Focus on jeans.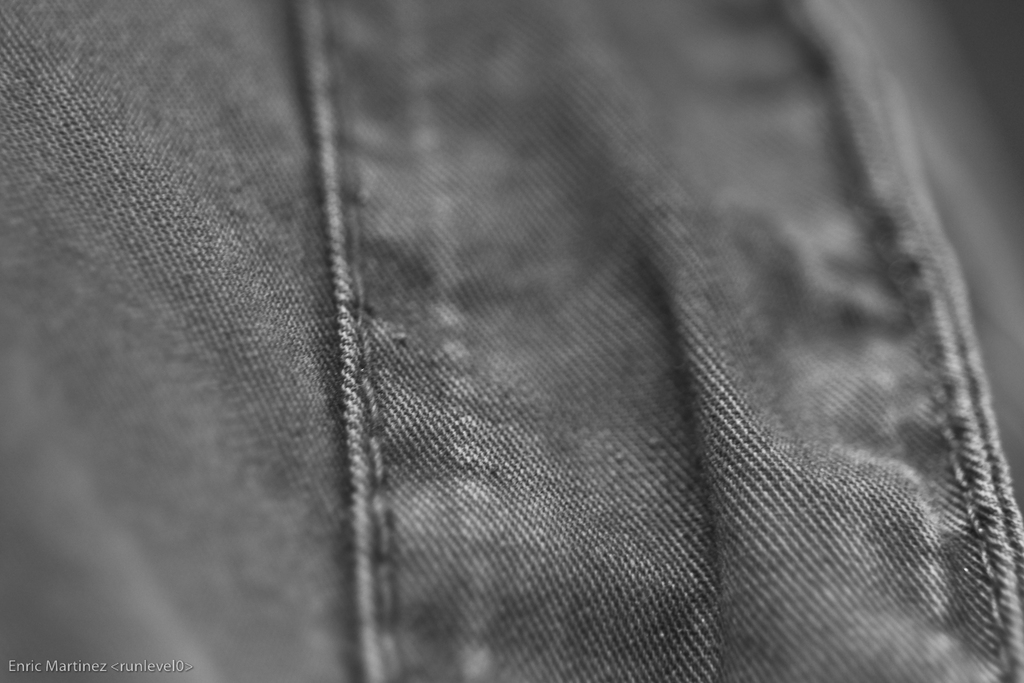
Focused at locate(19, 9, 1023, 673).
